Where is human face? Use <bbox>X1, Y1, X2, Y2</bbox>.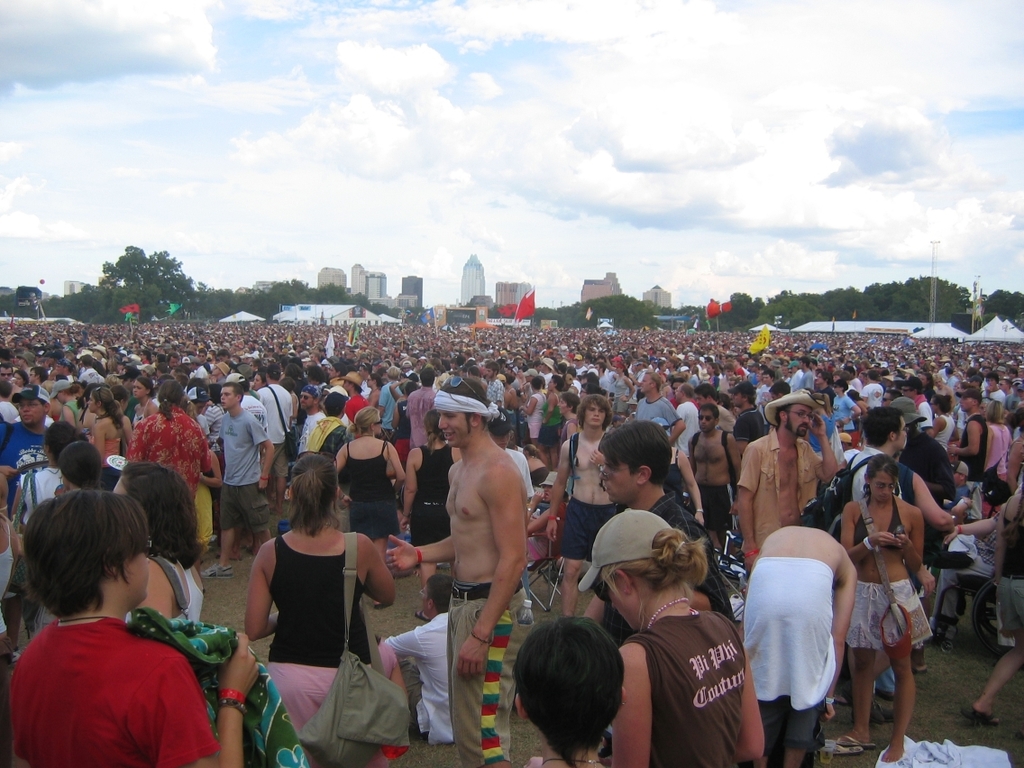
<bbox>114, 555, 150, 605</bbox>.
